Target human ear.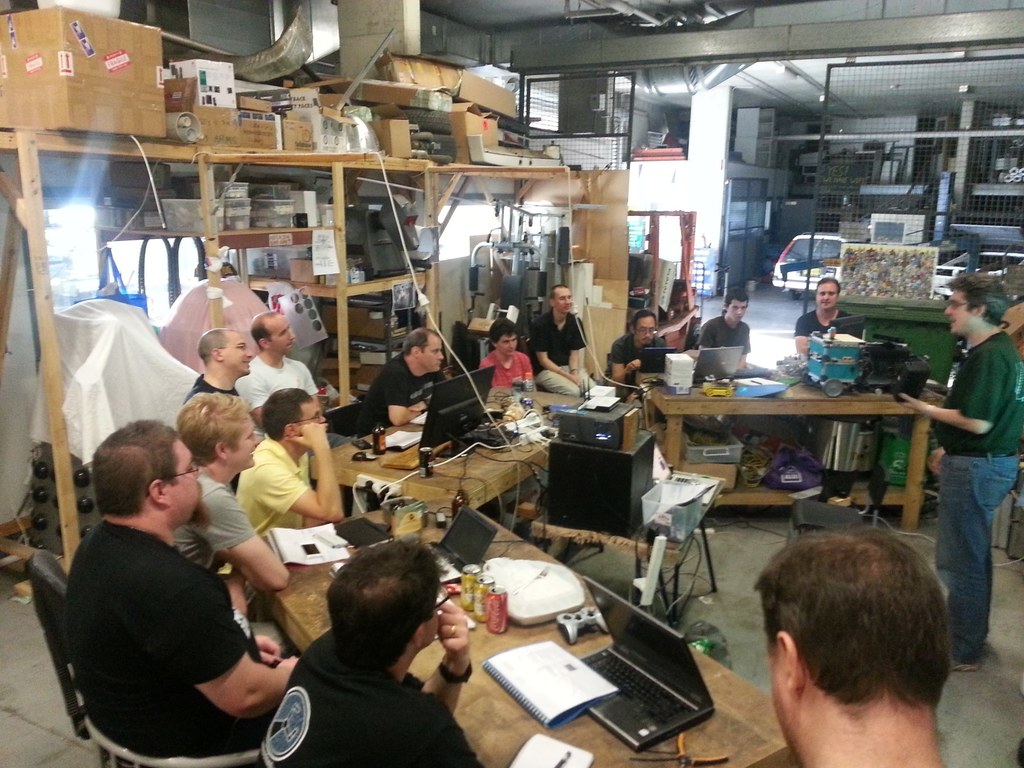
Target region: x1=774, y1=631, x2=806, y2=698.
